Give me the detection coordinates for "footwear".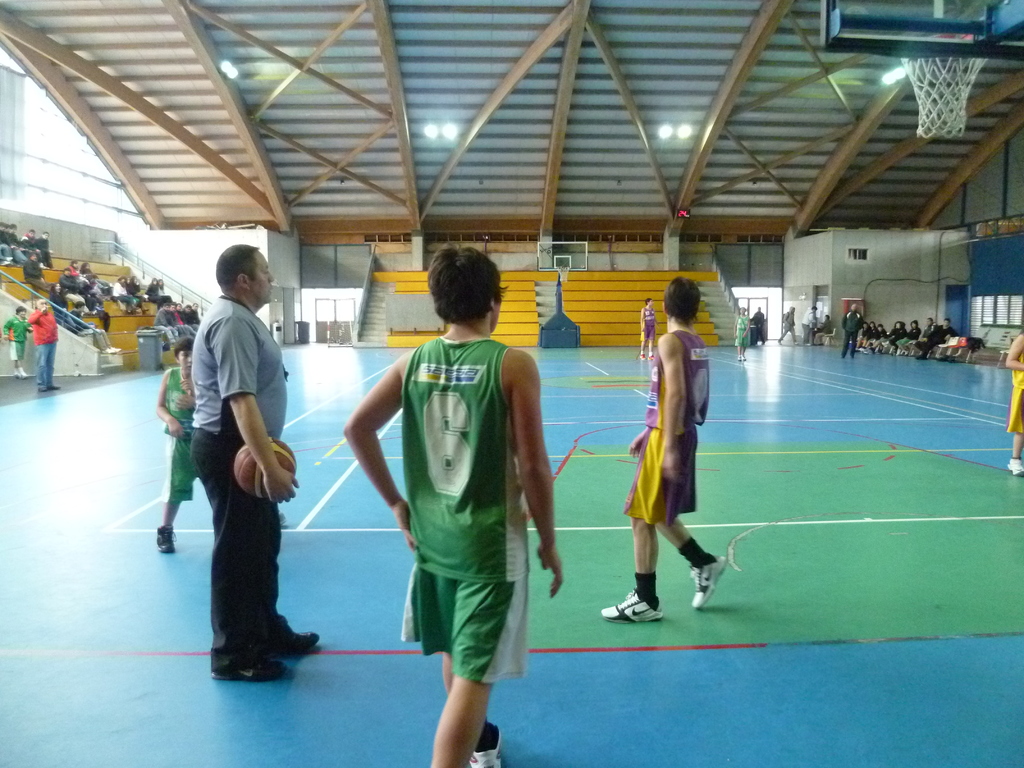
<bbox>155, 519, 177, 555</bbox>.
